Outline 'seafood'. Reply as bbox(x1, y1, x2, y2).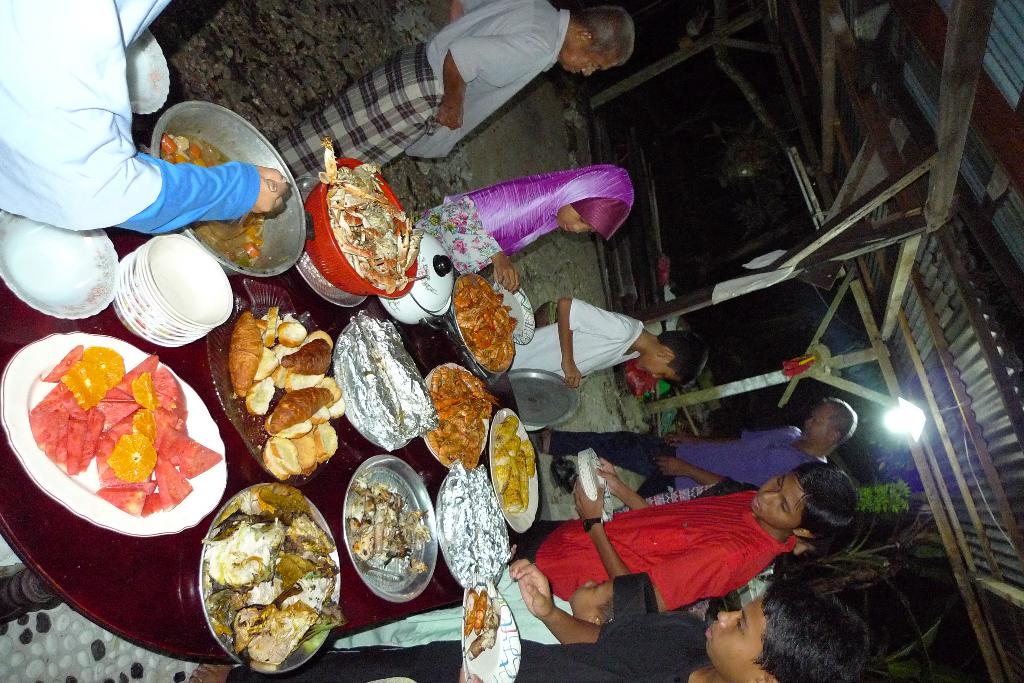
bbox(452, 268, 519, 370).
